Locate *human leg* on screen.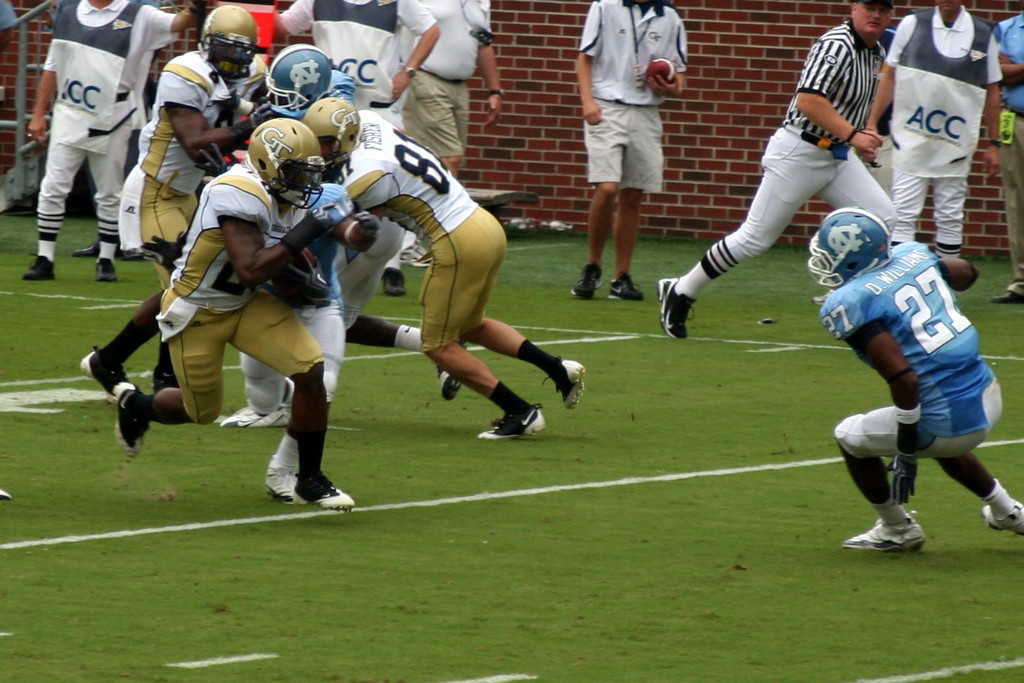
On screen at locate(84, 123, 132, 277).
